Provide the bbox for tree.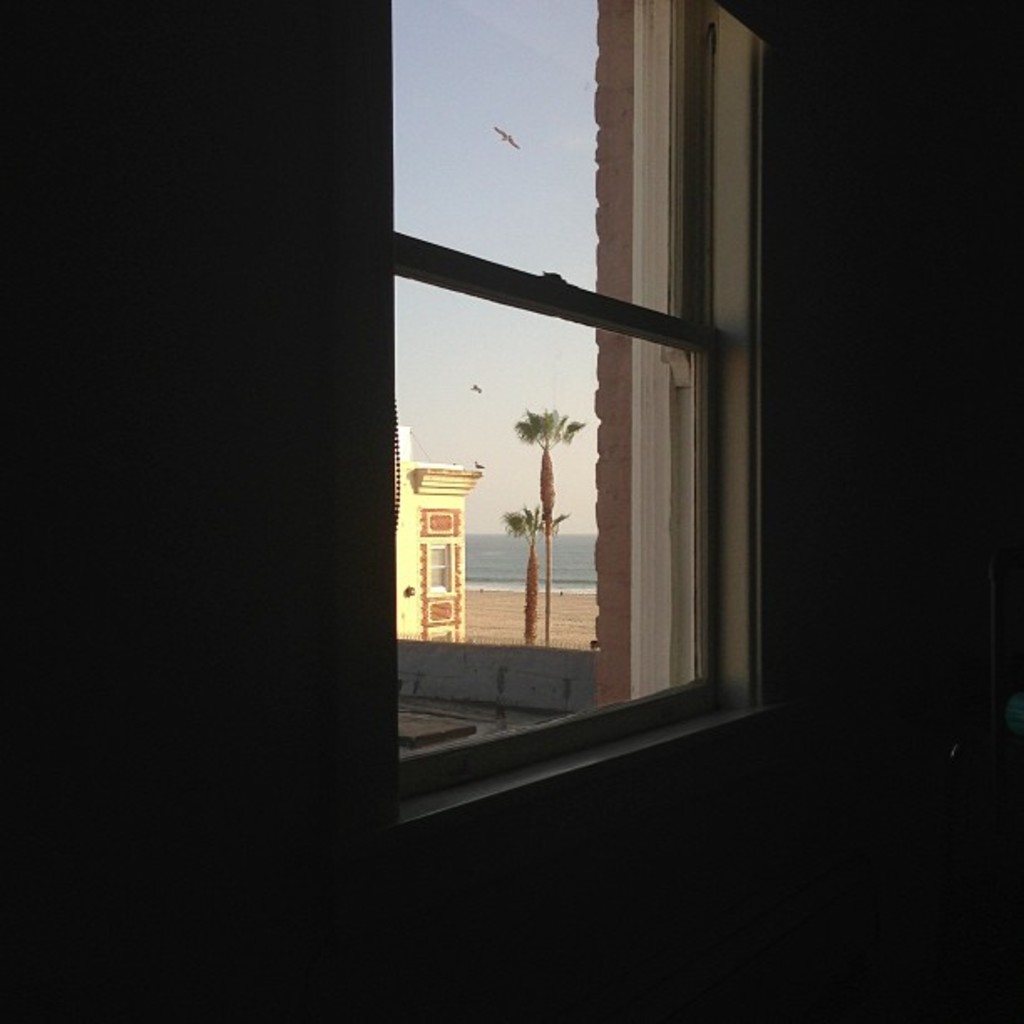
bbox=(512, 504, 545, 648).
